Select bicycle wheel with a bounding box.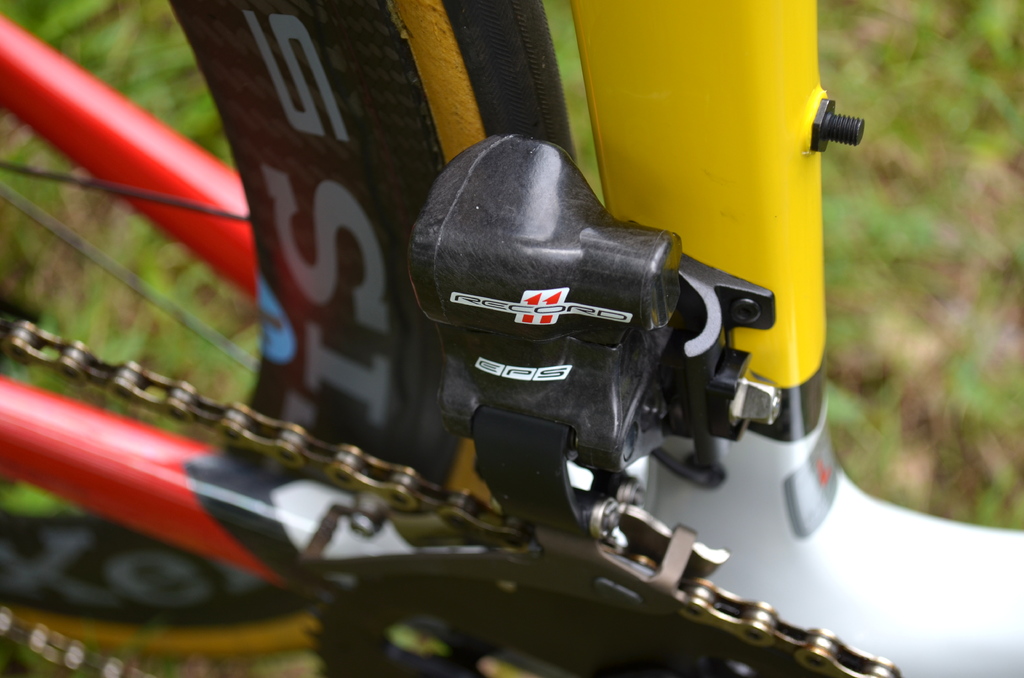
left=0, top=0, right=575, bottom=677.
